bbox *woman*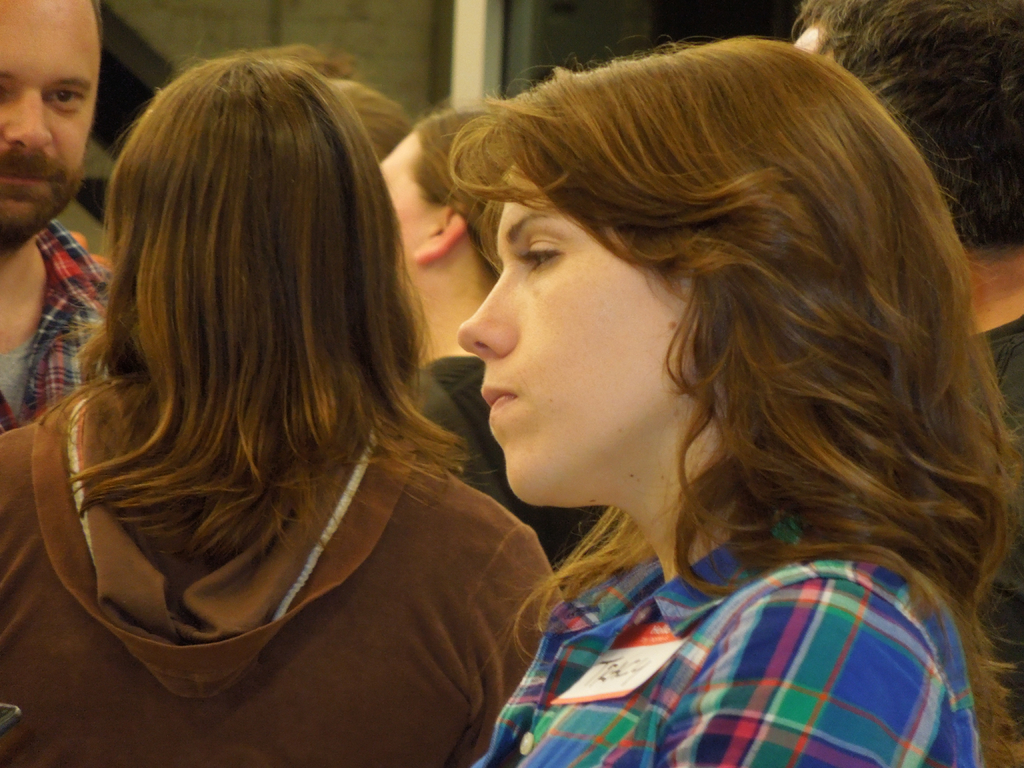
[x1=372, y1=104, x2=620, y2=575]
